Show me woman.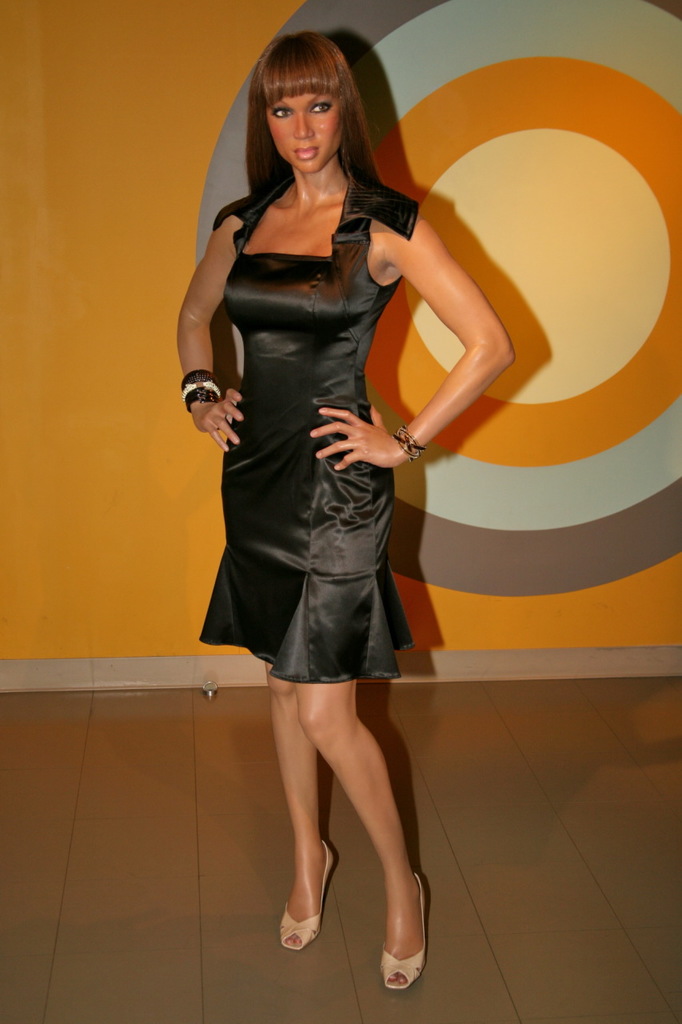
woman is here: select_region(182, 38, 483, 908).
